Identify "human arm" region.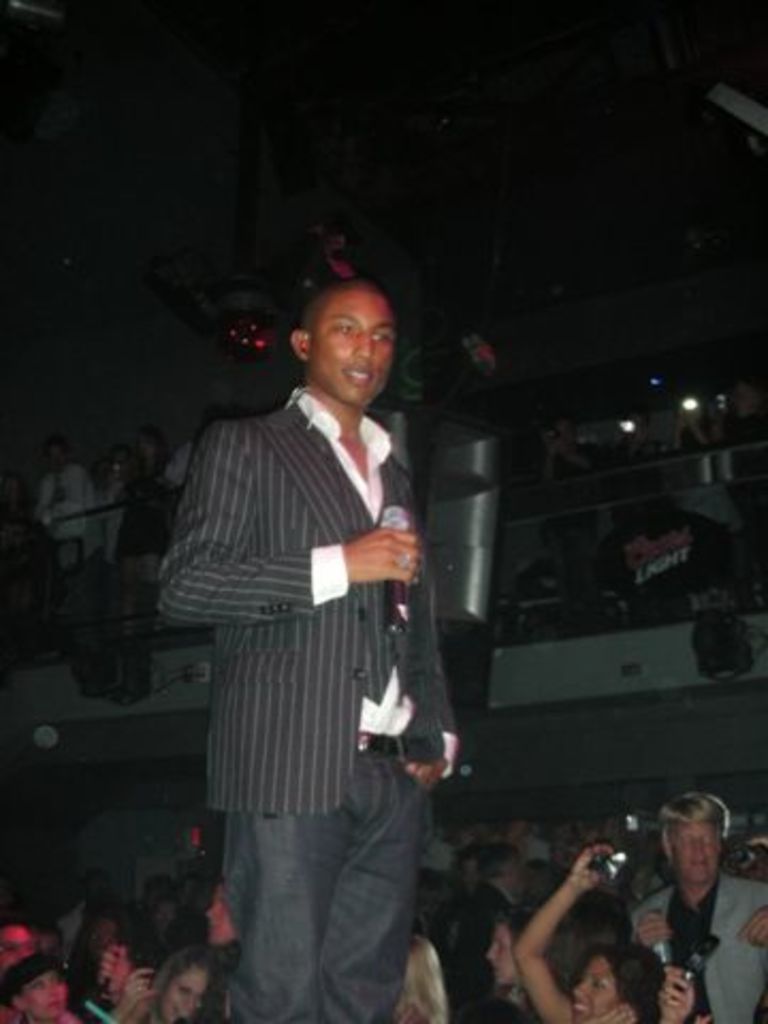
Region: <bbox>143, 444, 452, 644</bbox>.
